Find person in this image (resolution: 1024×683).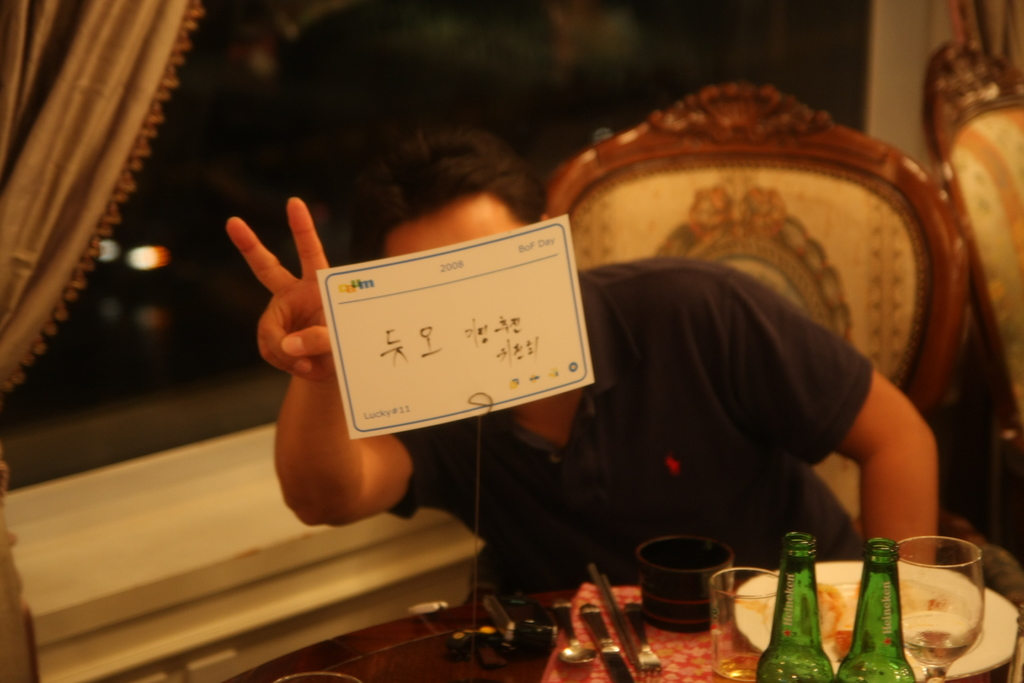
236, 94, 909, 633.
